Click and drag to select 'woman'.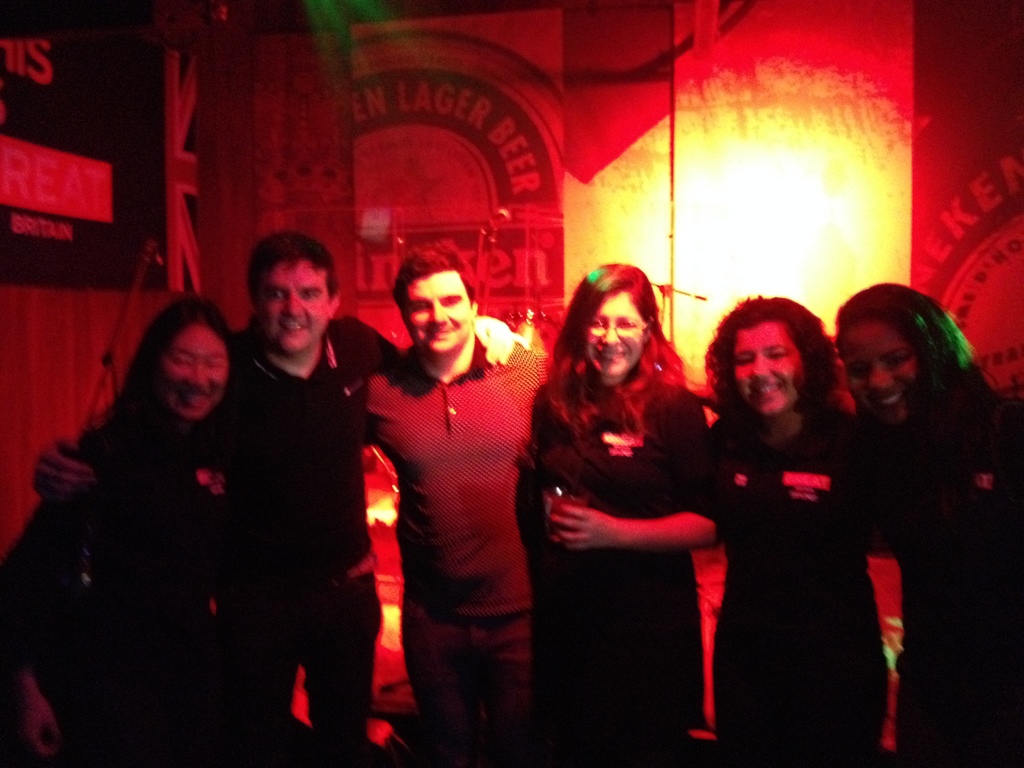
Selection: {"left": 0, "top": 287, "right": 293, "bottom": 767}.
